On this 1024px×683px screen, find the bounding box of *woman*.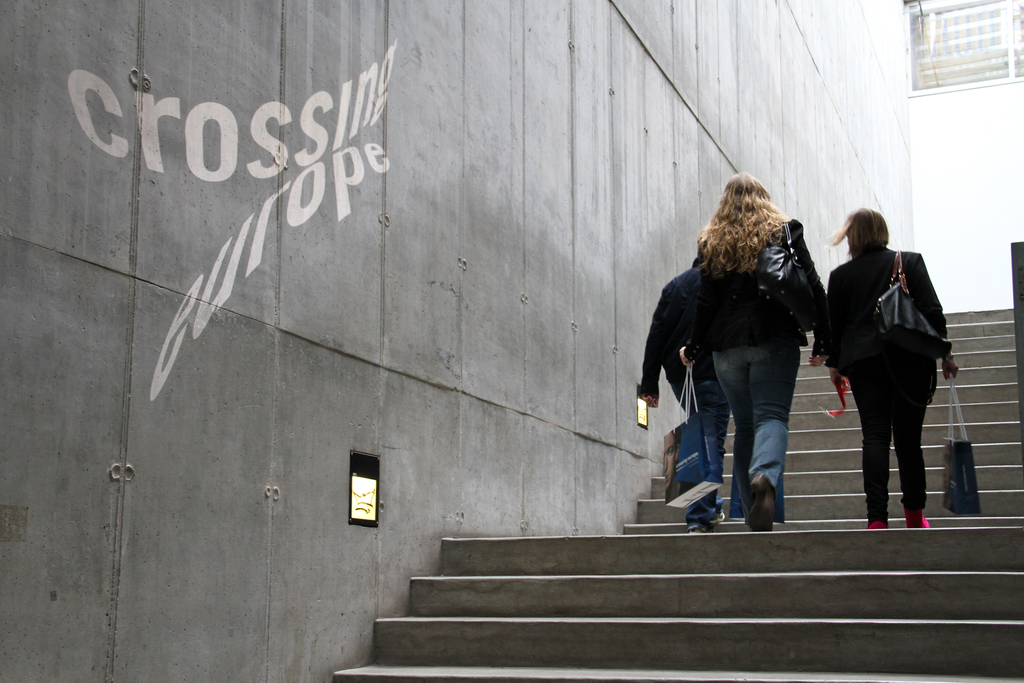
Bounding box: bbox=[682, 170, 824, 526].
